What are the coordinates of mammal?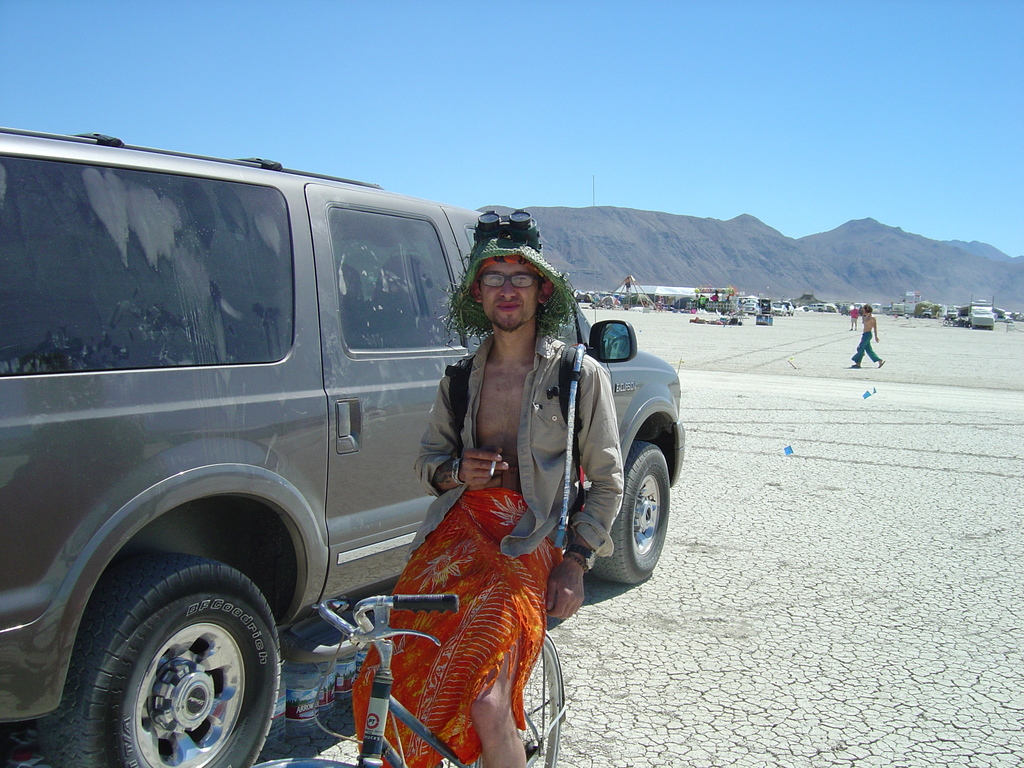
x1=349, y1=237, x2=621, y2=766.
